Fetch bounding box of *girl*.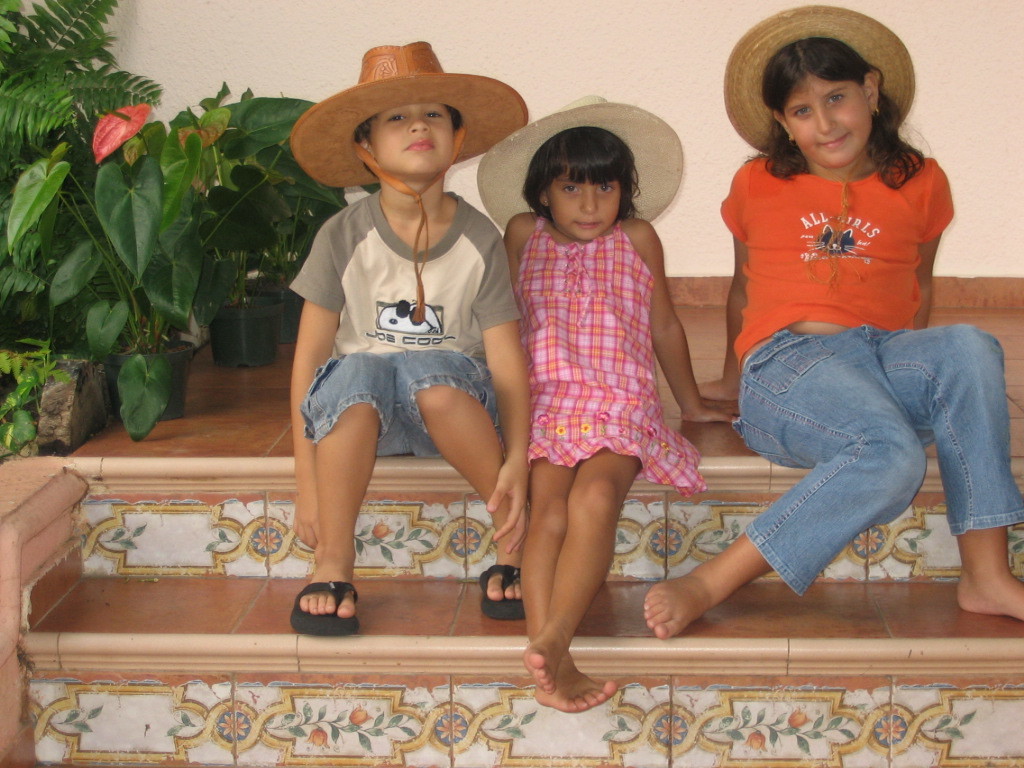
Bbox: 643 4 1022 639.
